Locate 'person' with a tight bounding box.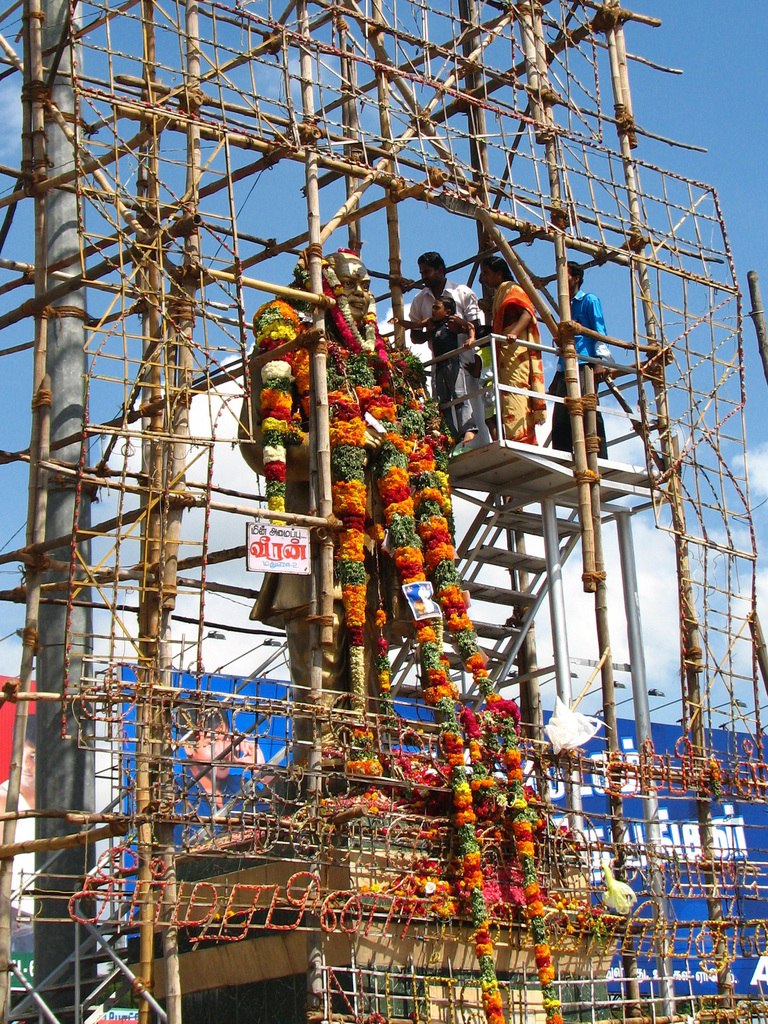
<region>481, 255, 551, 451</region>.
